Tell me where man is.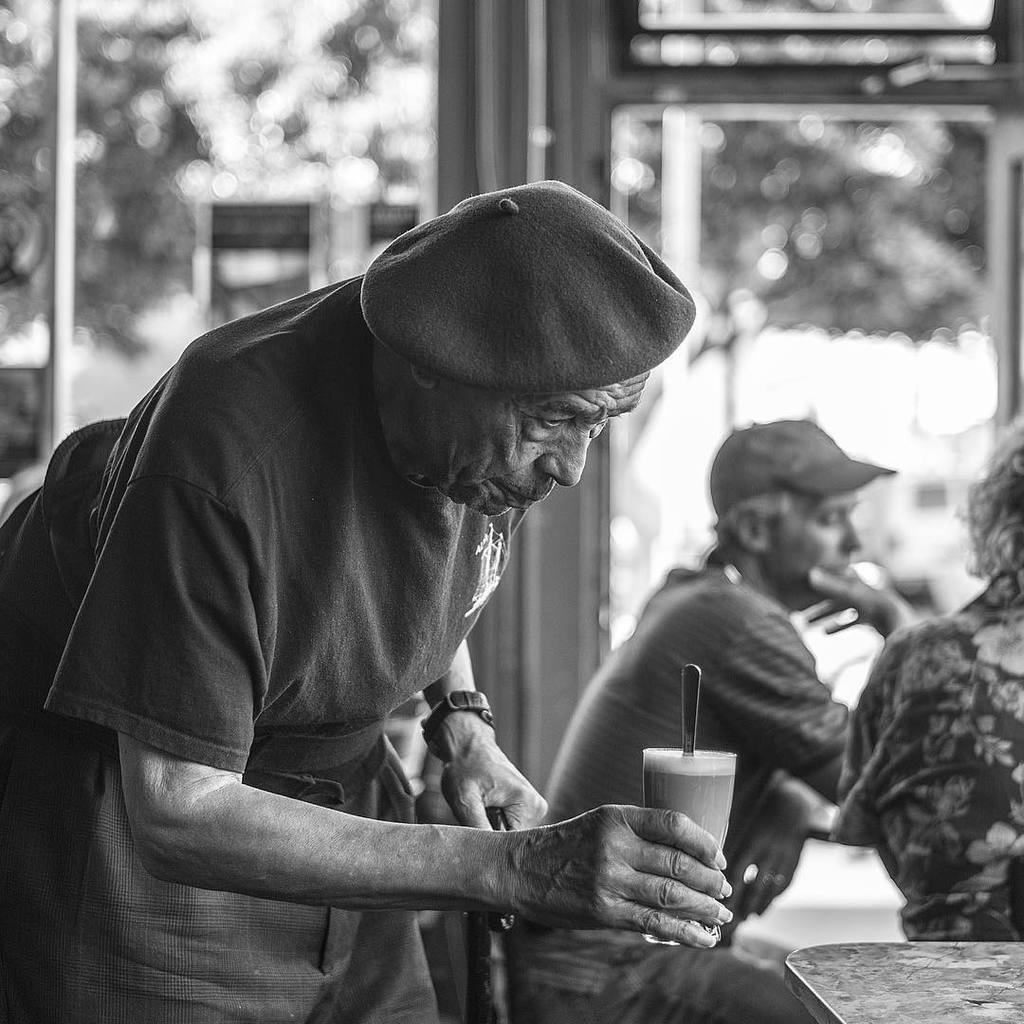
man is at 492/408/937/1023.
